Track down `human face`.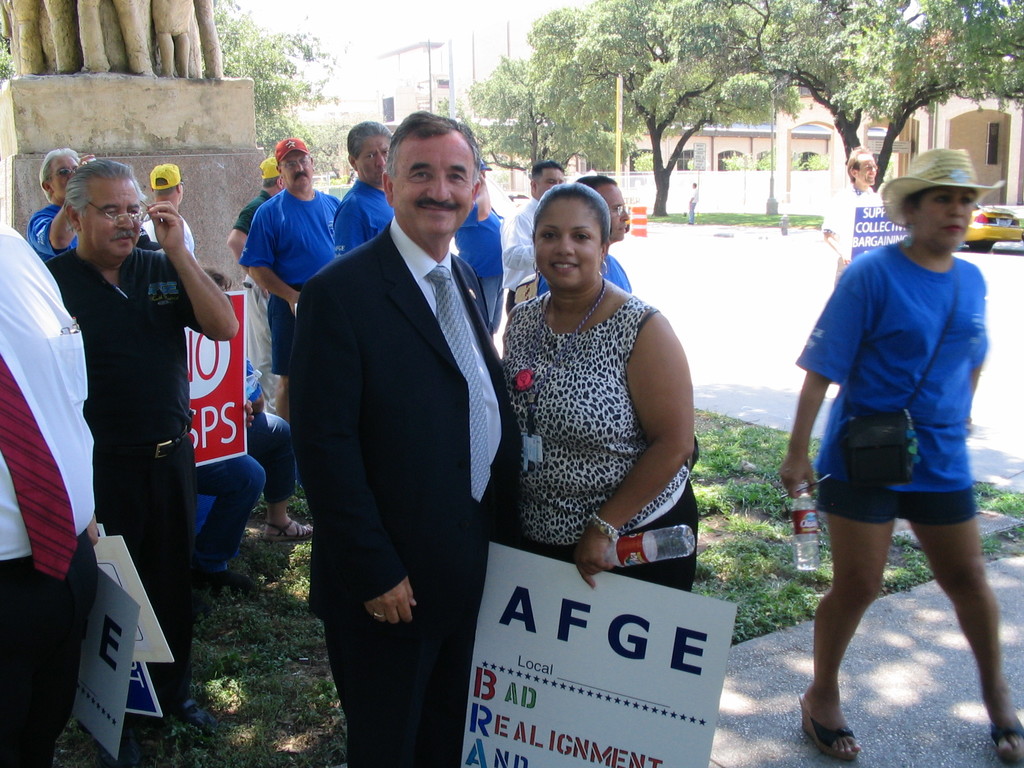
Tracked to 356 138 387 182.
